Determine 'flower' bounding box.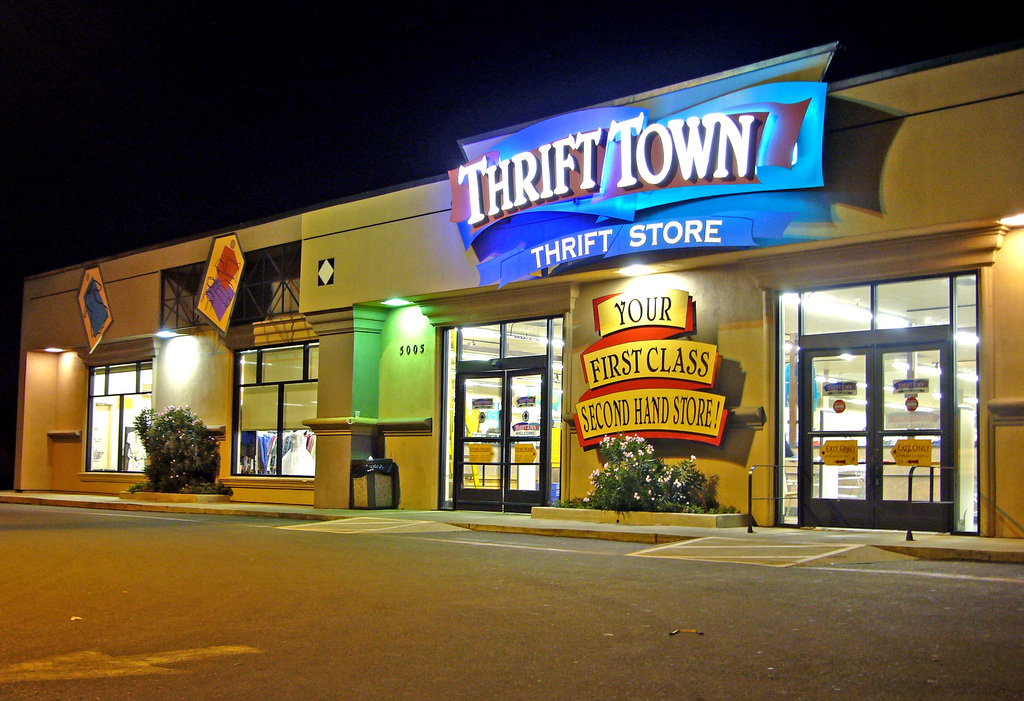
Determined: region(646, 443, 655, 453).
